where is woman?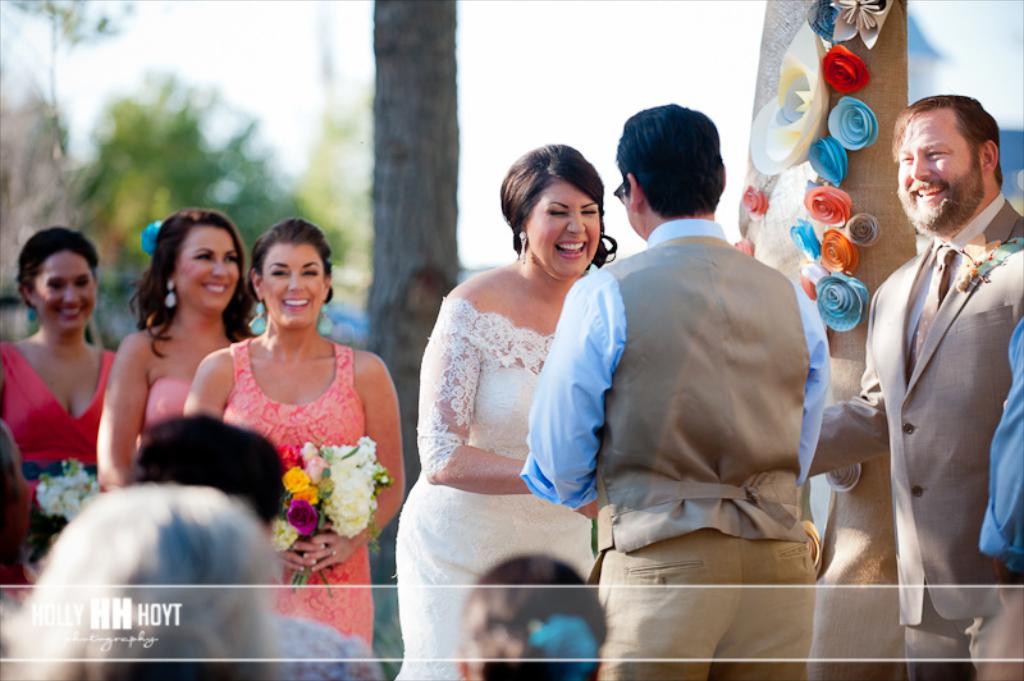
[left=183, top=221, right=407, bottom=648].
